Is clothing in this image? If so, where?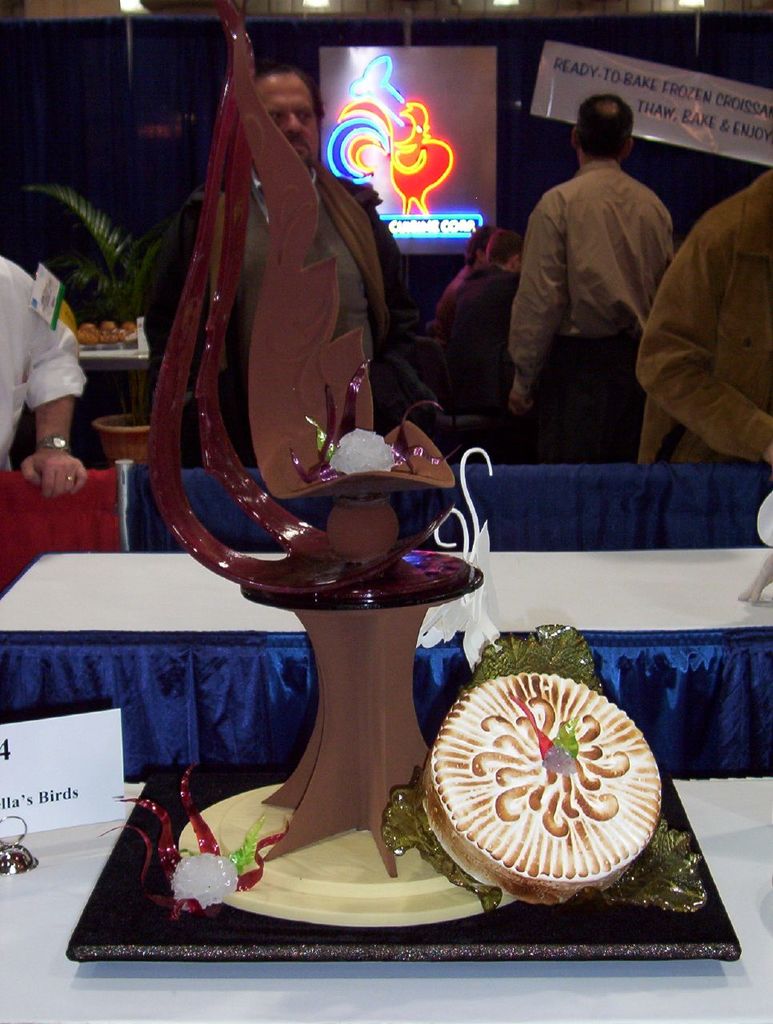
Yes, at l=450, t=265, r=522, b=413.
